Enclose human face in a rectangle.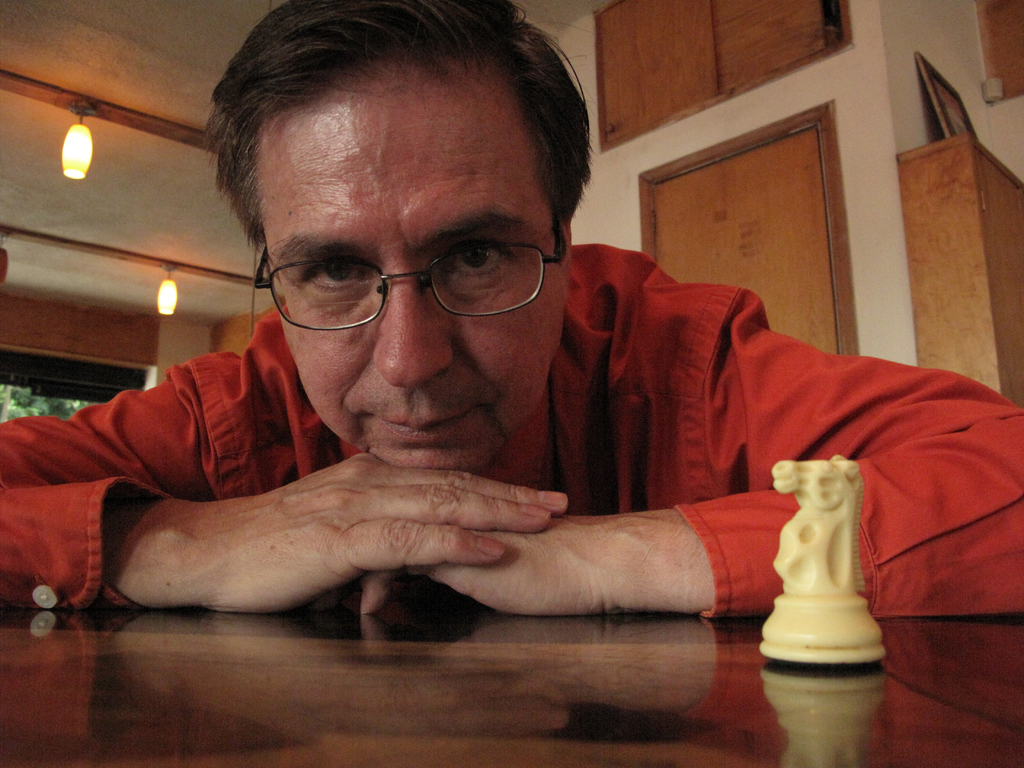
[253, 65, 564, 474].
